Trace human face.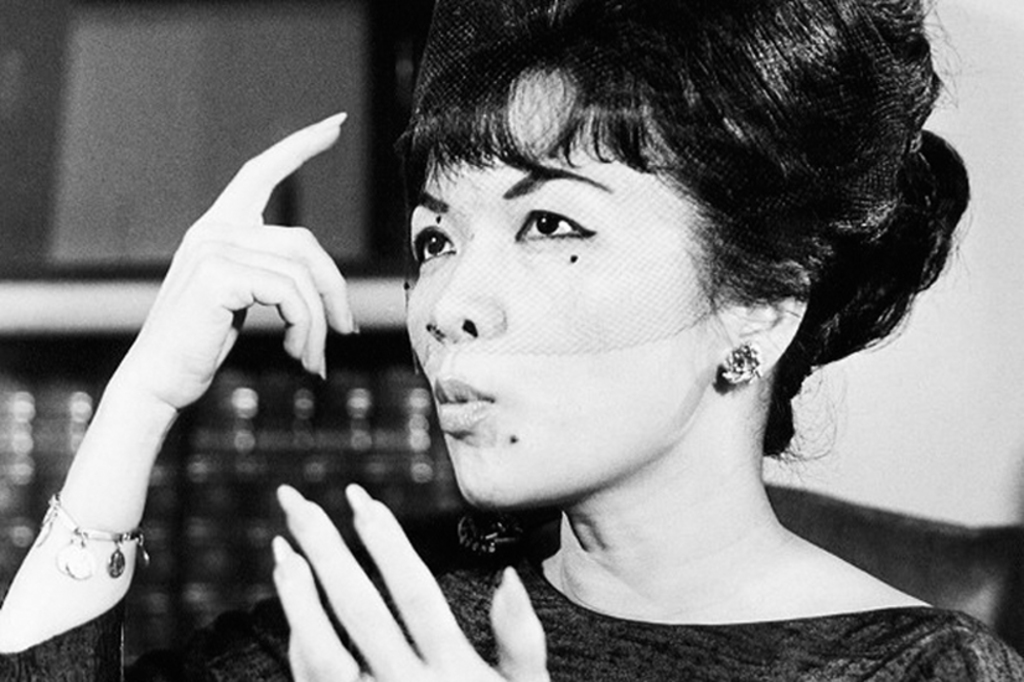
Traced to rect(407, 61, 748, 510).
